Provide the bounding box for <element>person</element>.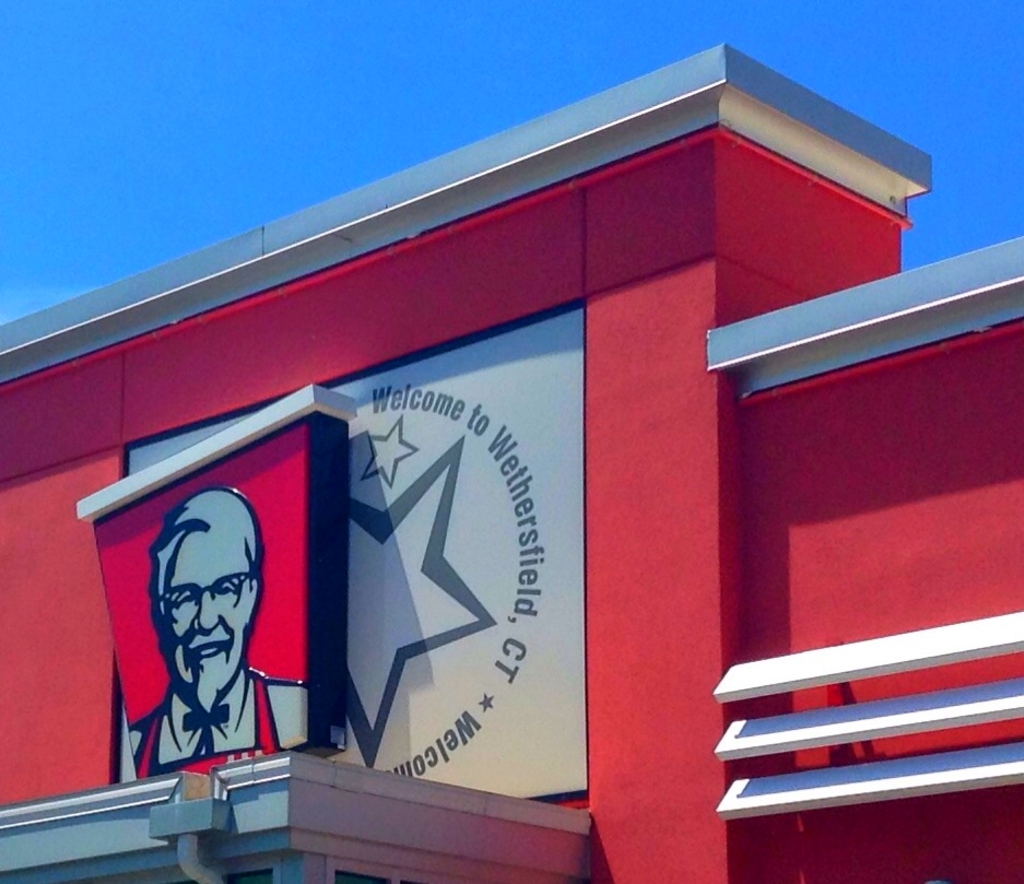
x1=120 y1=493 x2=274 y2=801.
